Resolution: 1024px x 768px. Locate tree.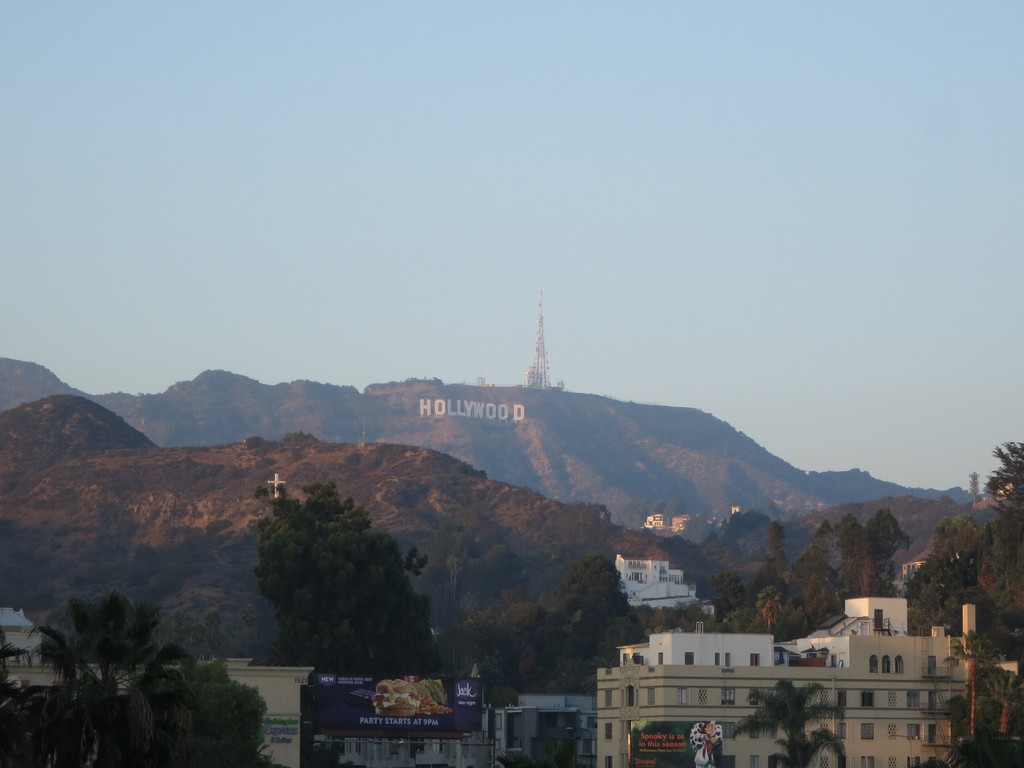
locate(24, 575, 230, 751).
